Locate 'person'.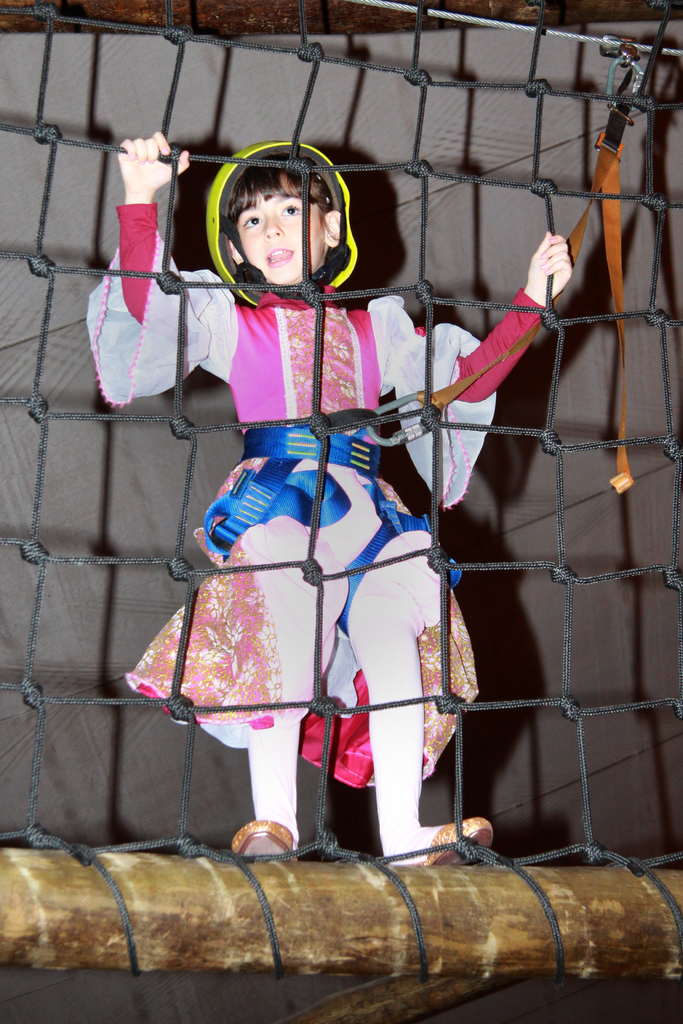
Bounding box: 89 130 572 863.
